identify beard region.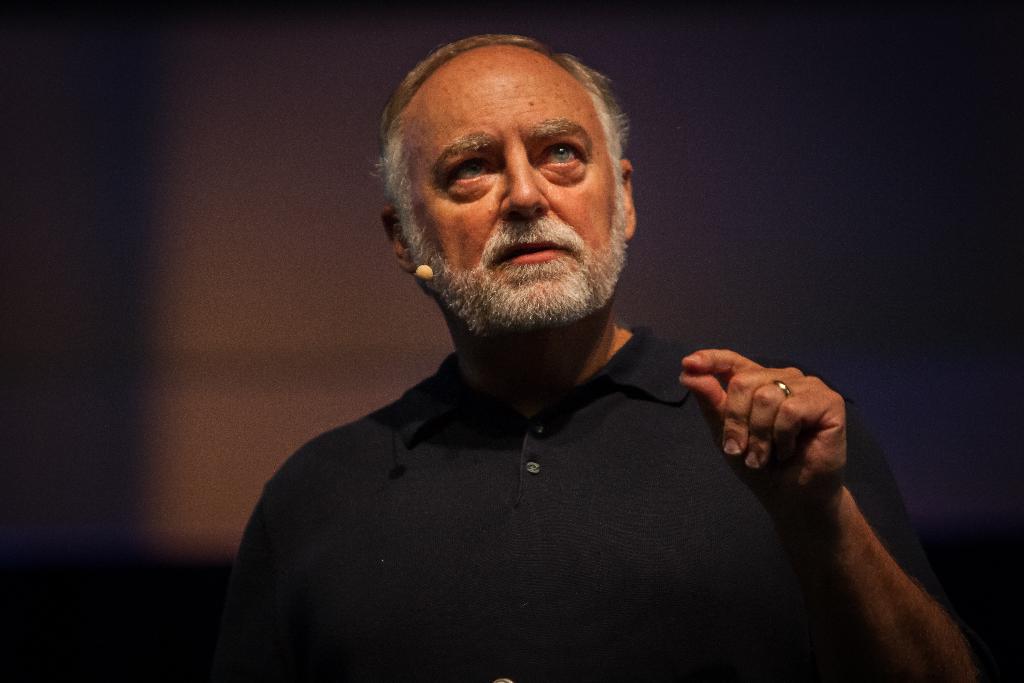
Region: 419 184 621 338.
